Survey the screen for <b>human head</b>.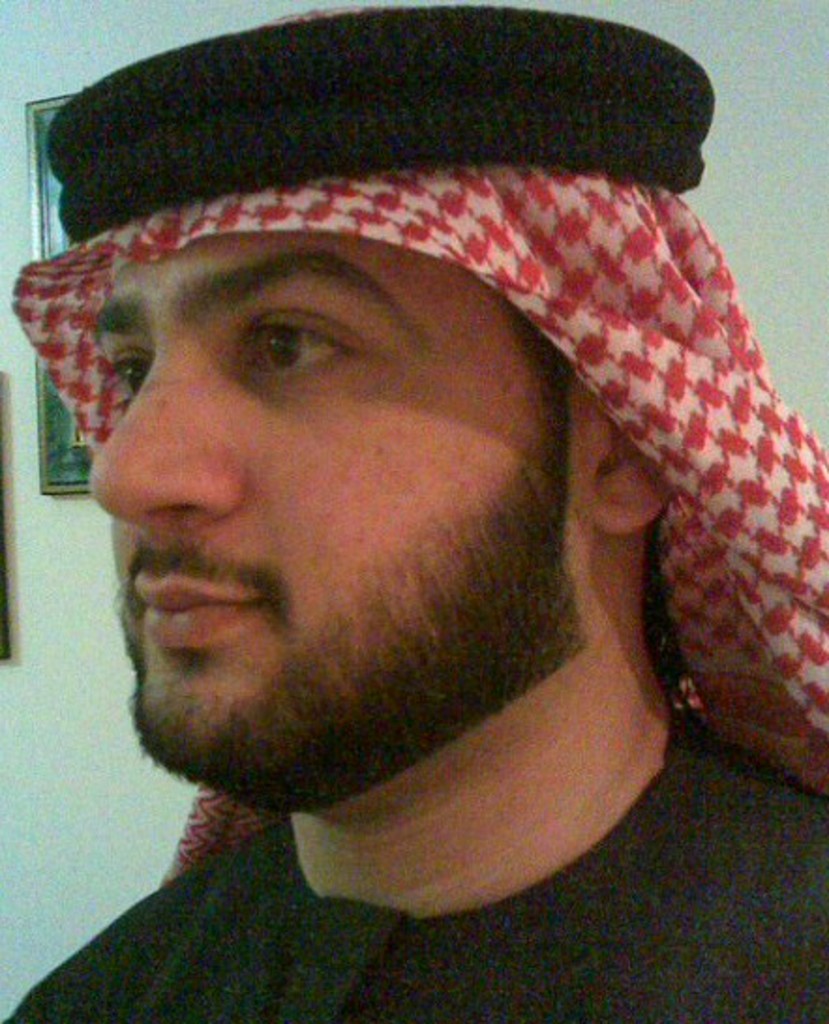
Survey found: l=81, t=45, r=730, b=778.
